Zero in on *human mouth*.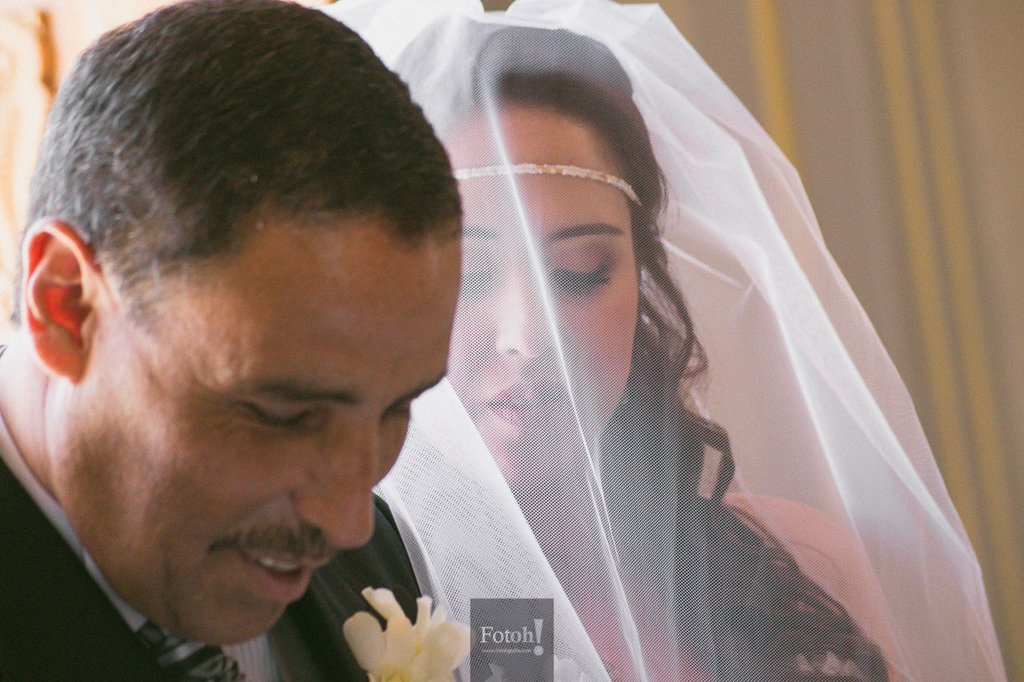
Zeroed in: <bbox>484, 373, 576, 429</bbox>.
